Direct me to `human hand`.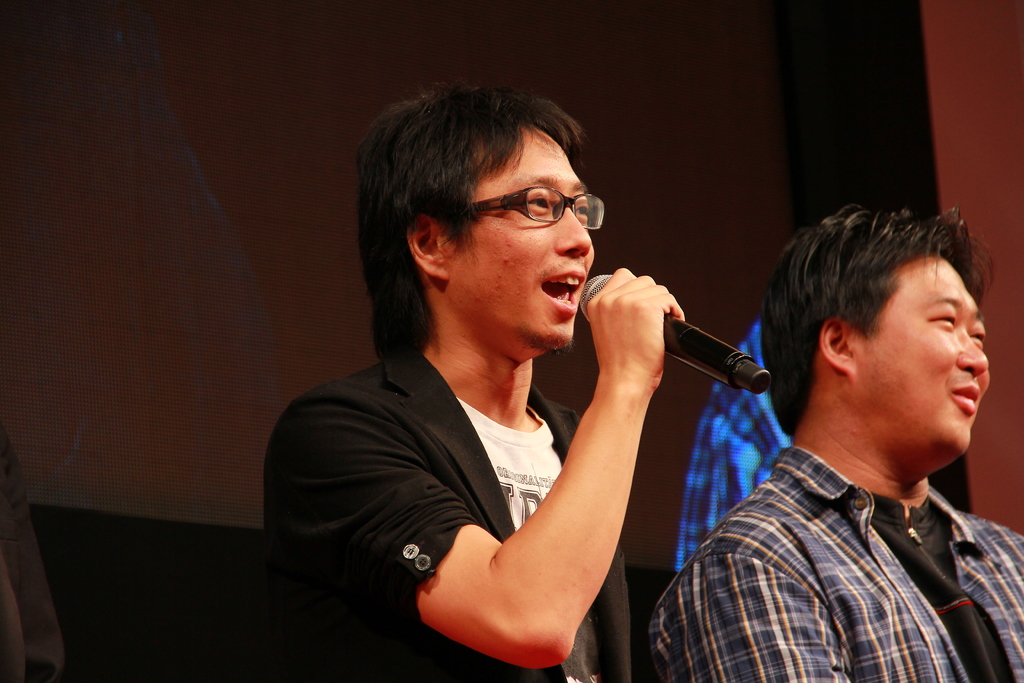
Direction: 585/265/689/404.
